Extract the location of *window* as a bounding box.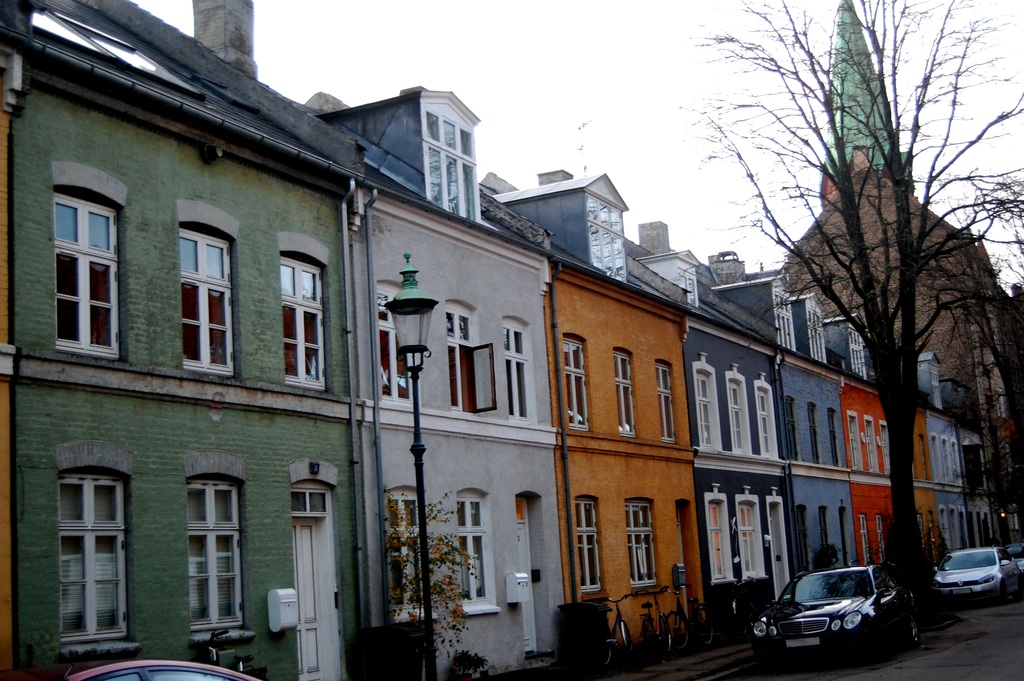
select_region(774, 289, 792, 349).
